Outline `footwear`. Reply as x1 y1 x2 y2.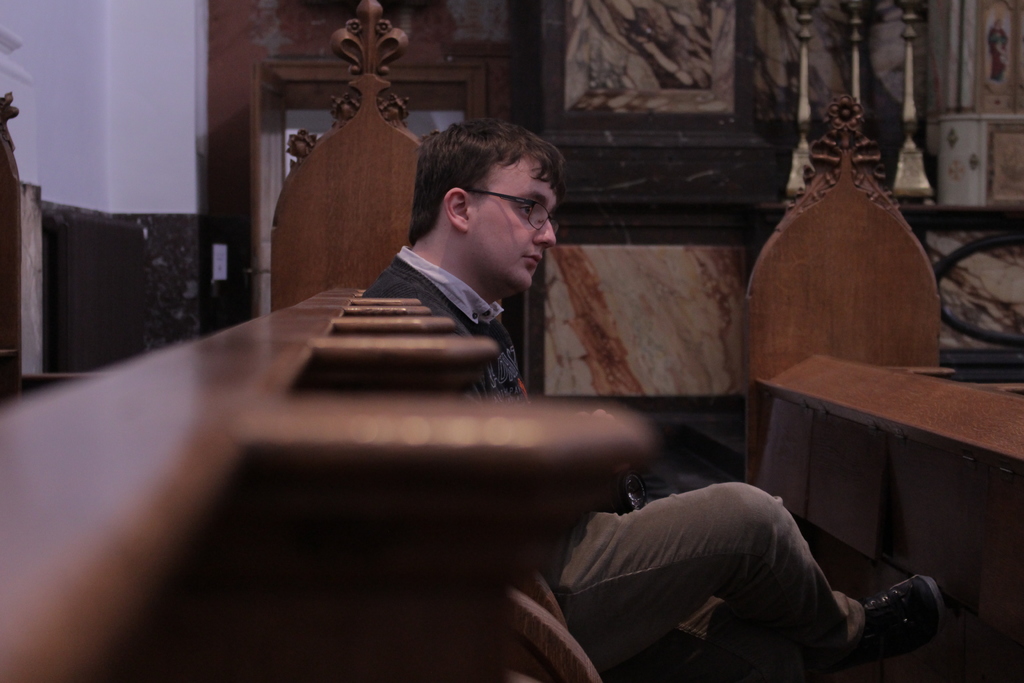
863 579 942 662.
